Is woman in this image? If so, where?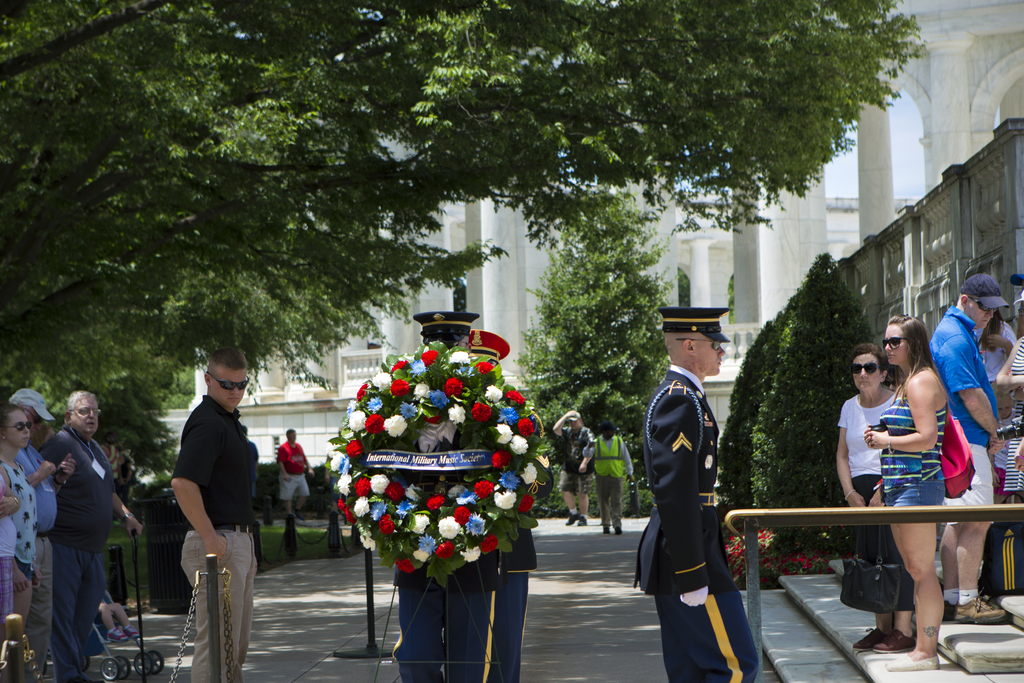
Yes, at 834 347 897 656.
